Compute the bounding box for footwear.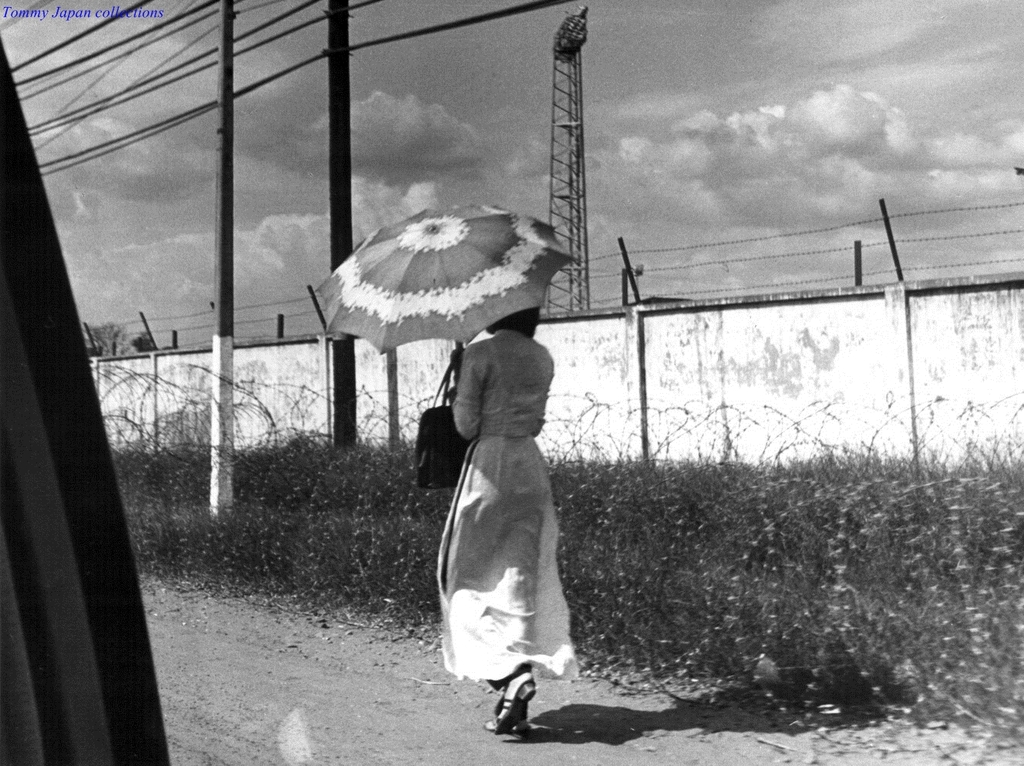
crop(493, 677, 536, 736).
